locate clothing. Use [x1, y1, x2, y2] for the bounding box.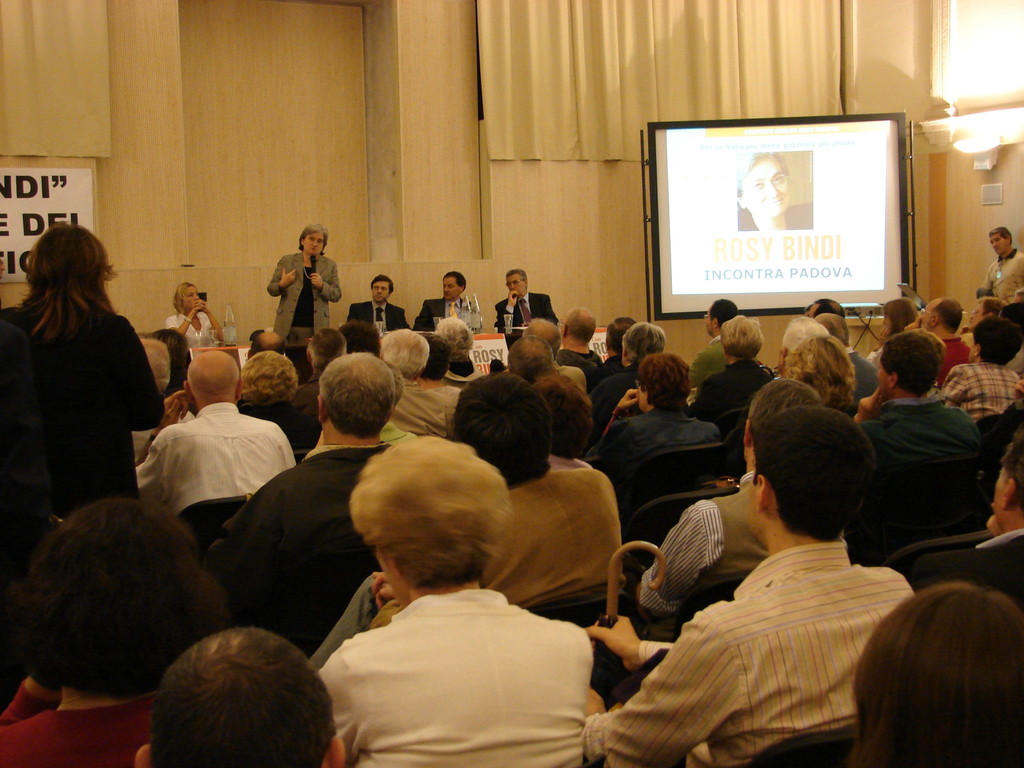
[0, 327, 45, 616].
